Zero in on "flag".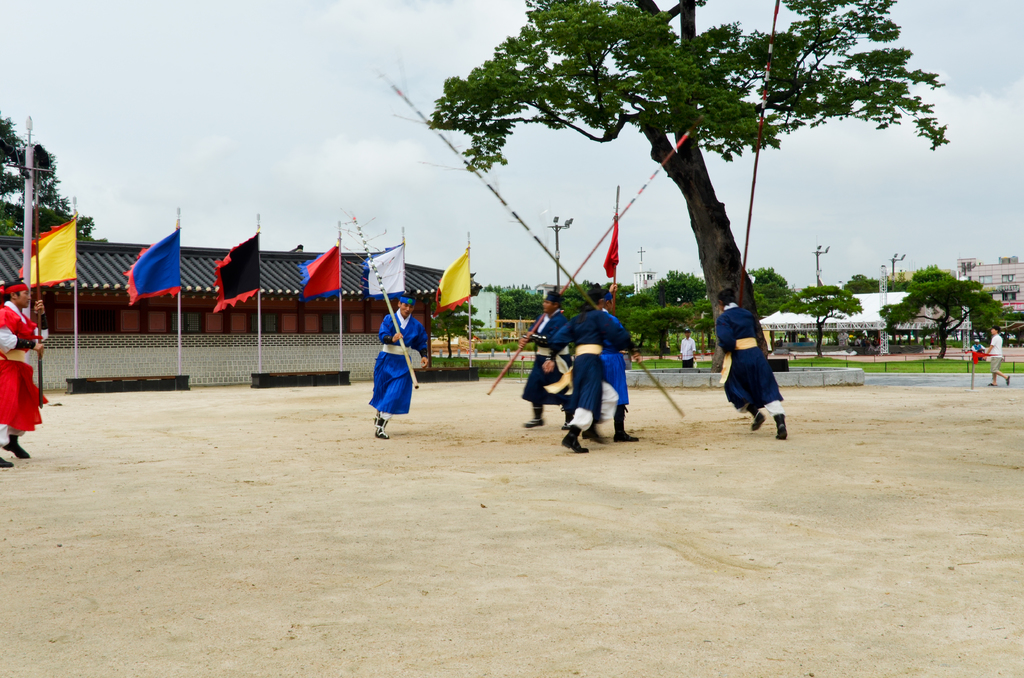
Zeroed in: bbox=(301, 239, 344, 299).
